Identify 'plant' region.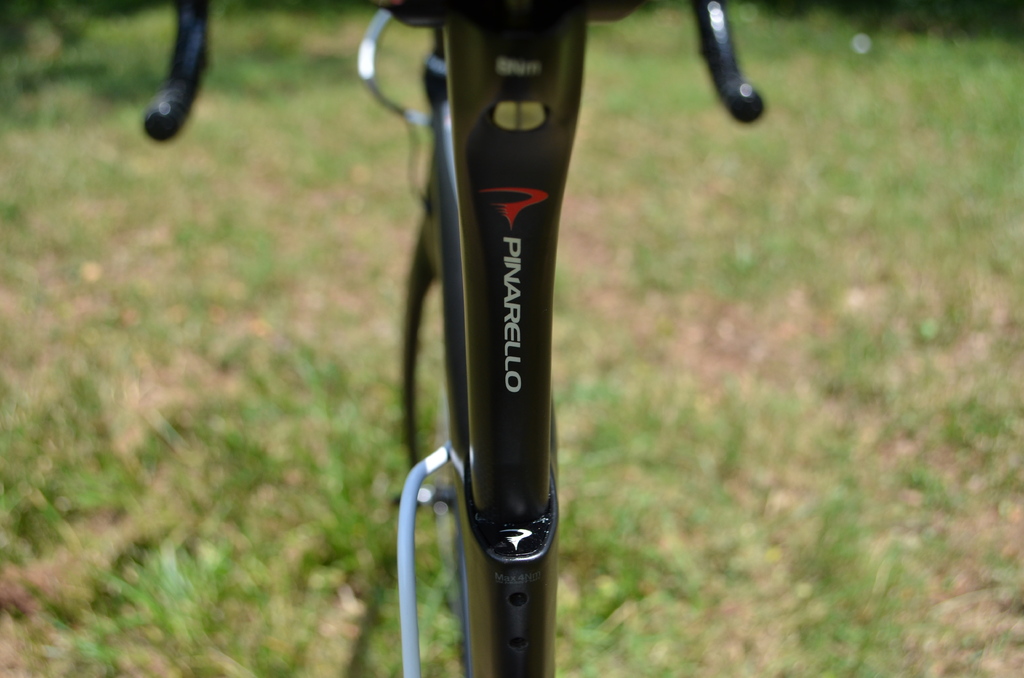
Region: 0,0,465,677.
